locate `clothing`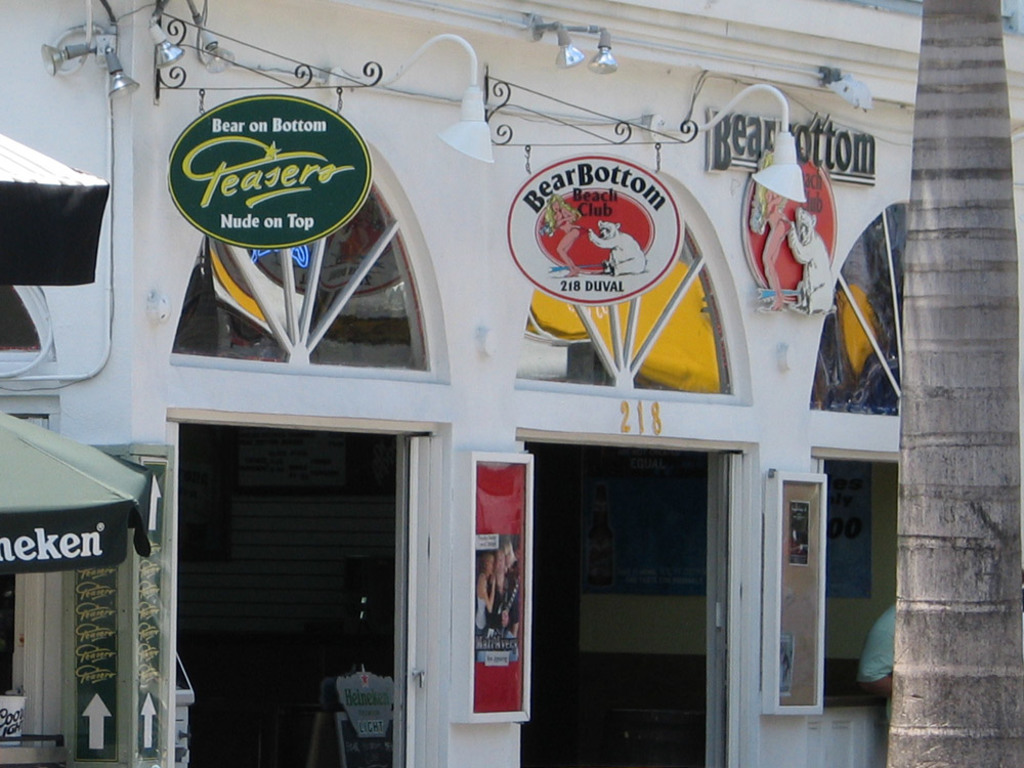
790:535:805:555
